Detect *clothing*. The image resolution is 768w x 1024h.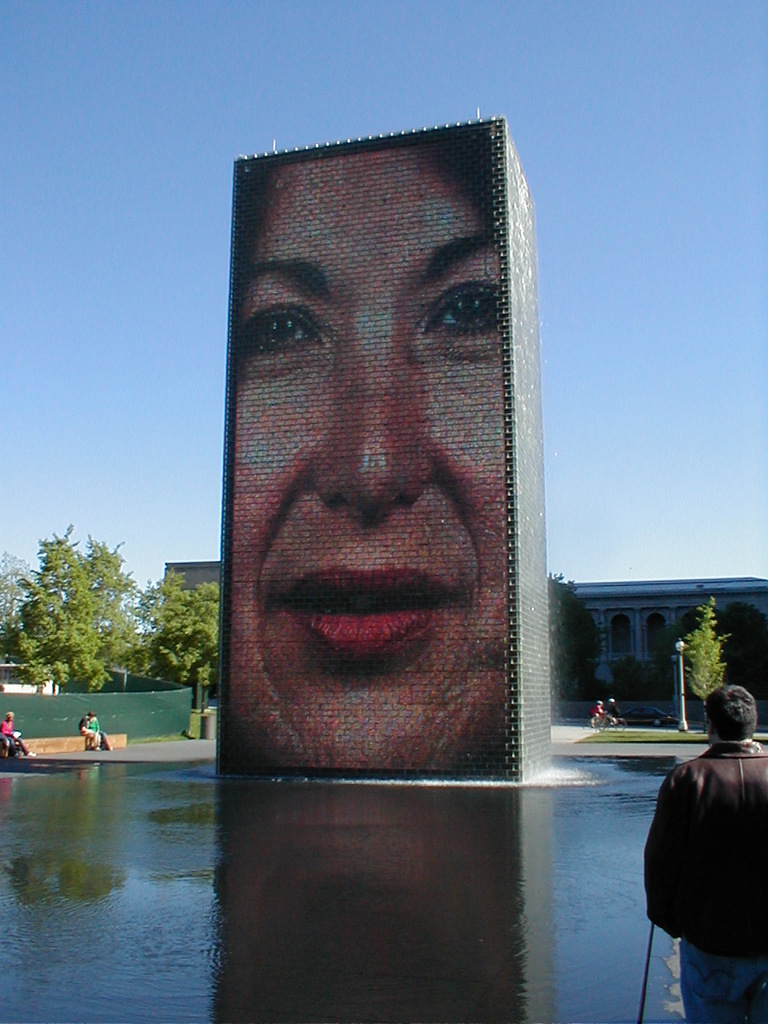
bbox=[4, 719, 29, 757].
